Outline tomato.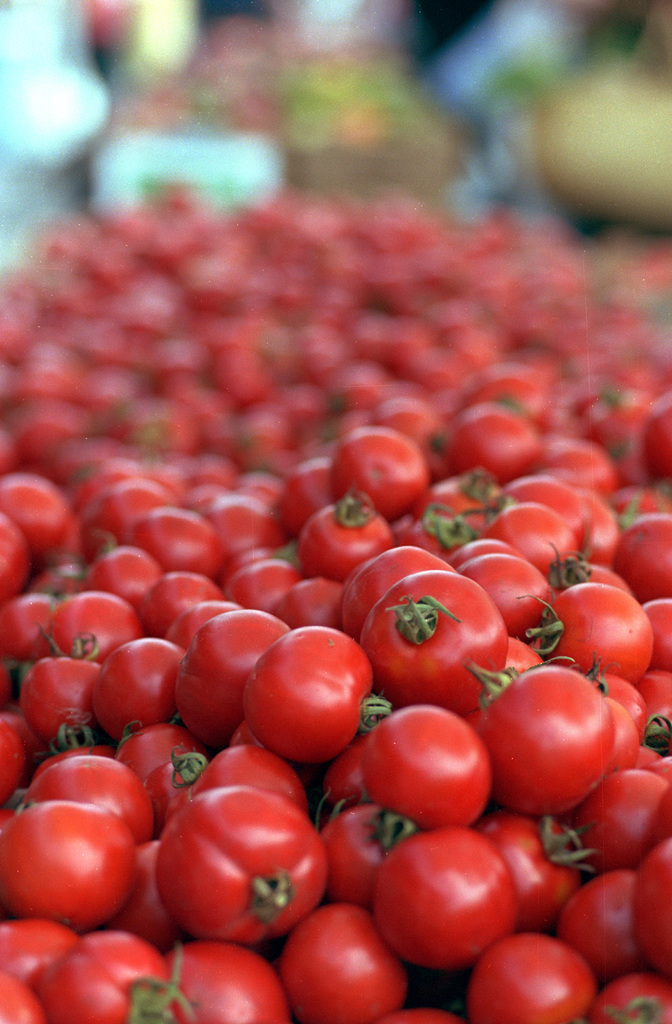
Outline: <bbox>250, 631, 381, 767</bbox>.
